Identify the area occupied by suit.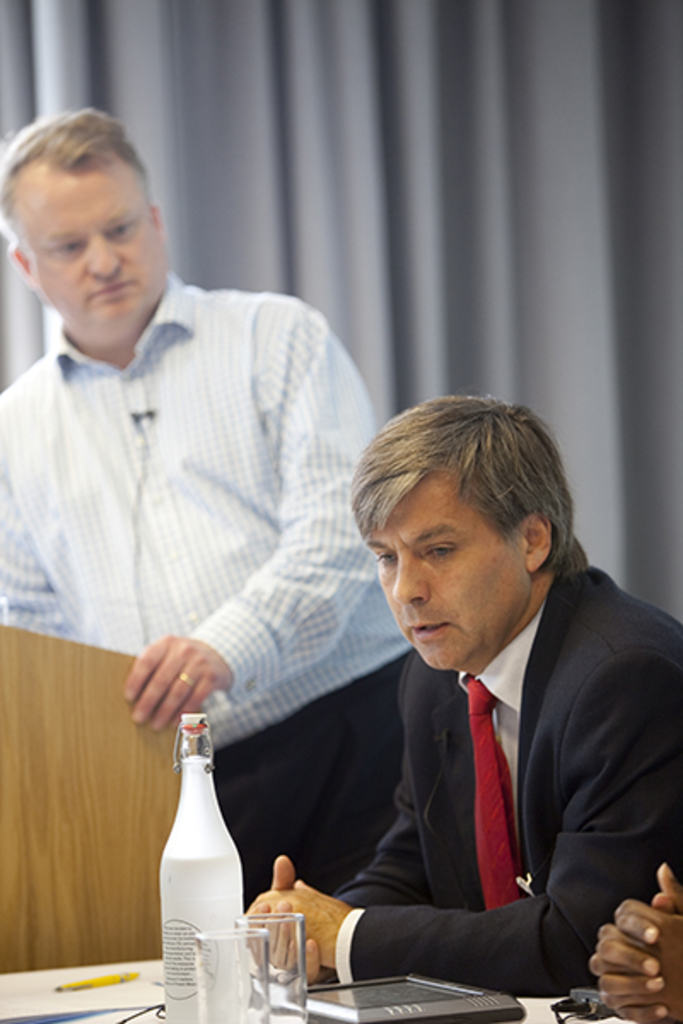
Area: bbox(248, 514, 671, 1021).
